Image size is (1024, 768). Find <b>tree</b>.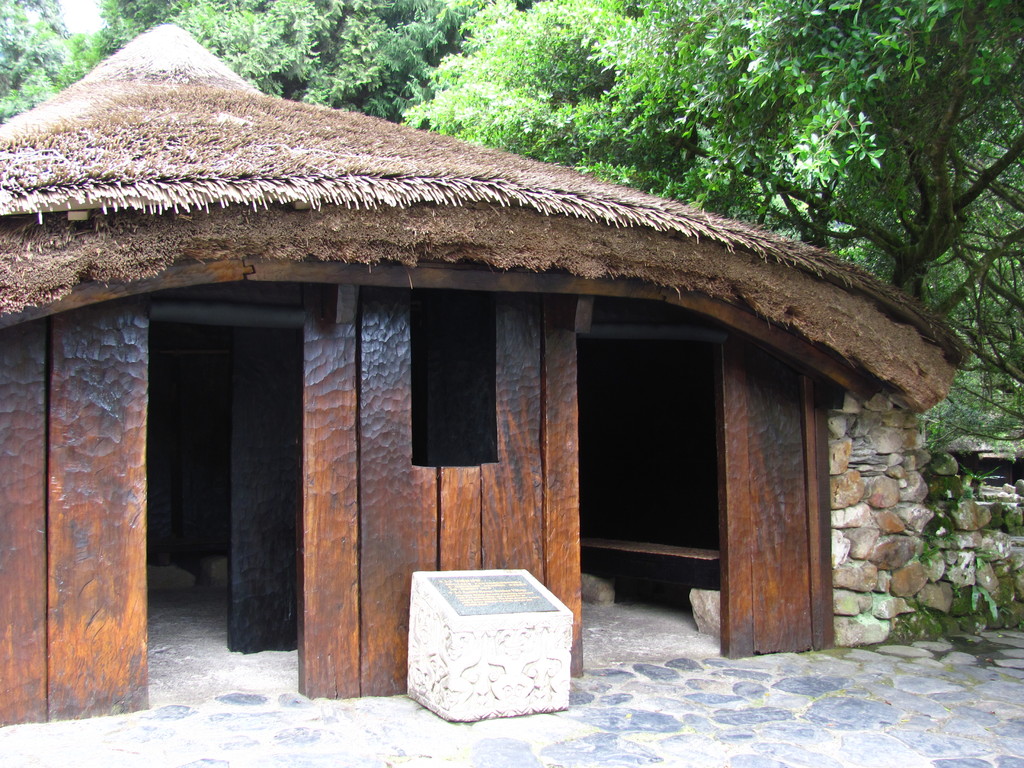
(90,0,492,120).
